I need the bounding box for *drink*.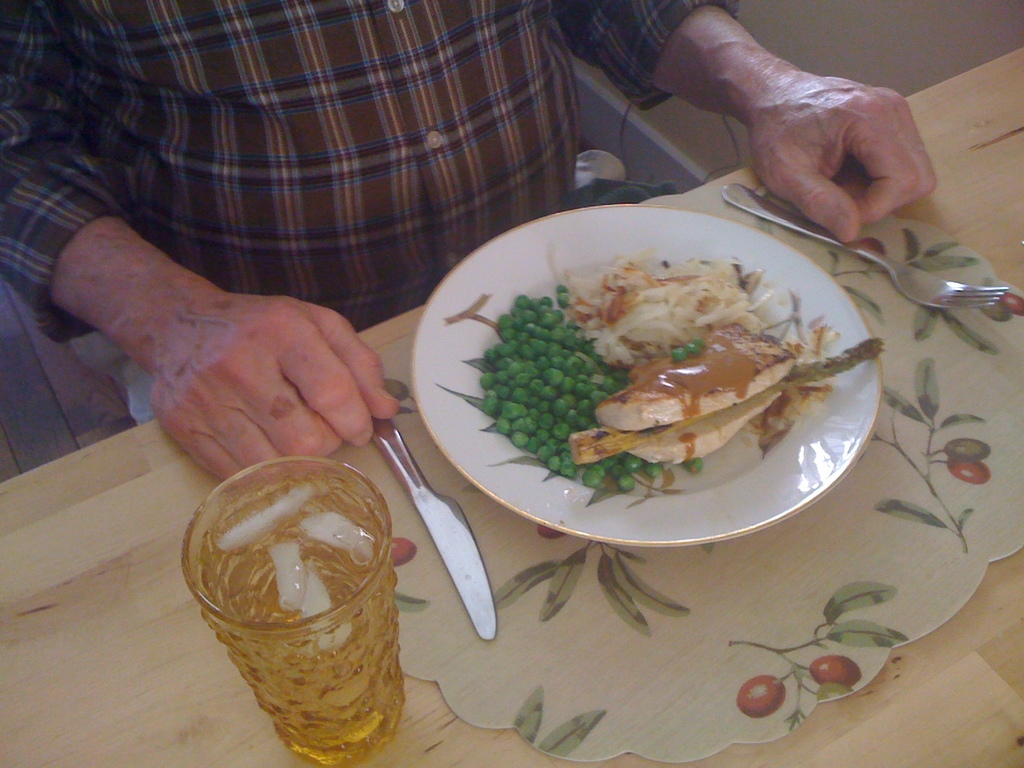
Here it is: box(191, 447, 413, 763).
